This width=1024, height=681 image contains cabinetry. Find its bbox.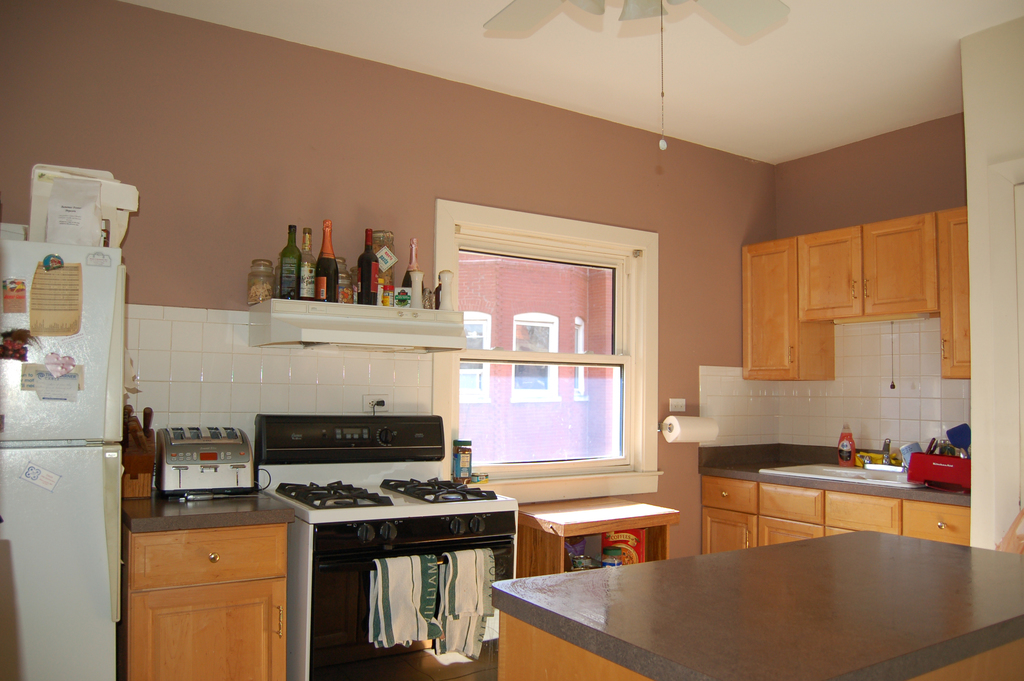
bbox=(118, 485, 296, 680).
